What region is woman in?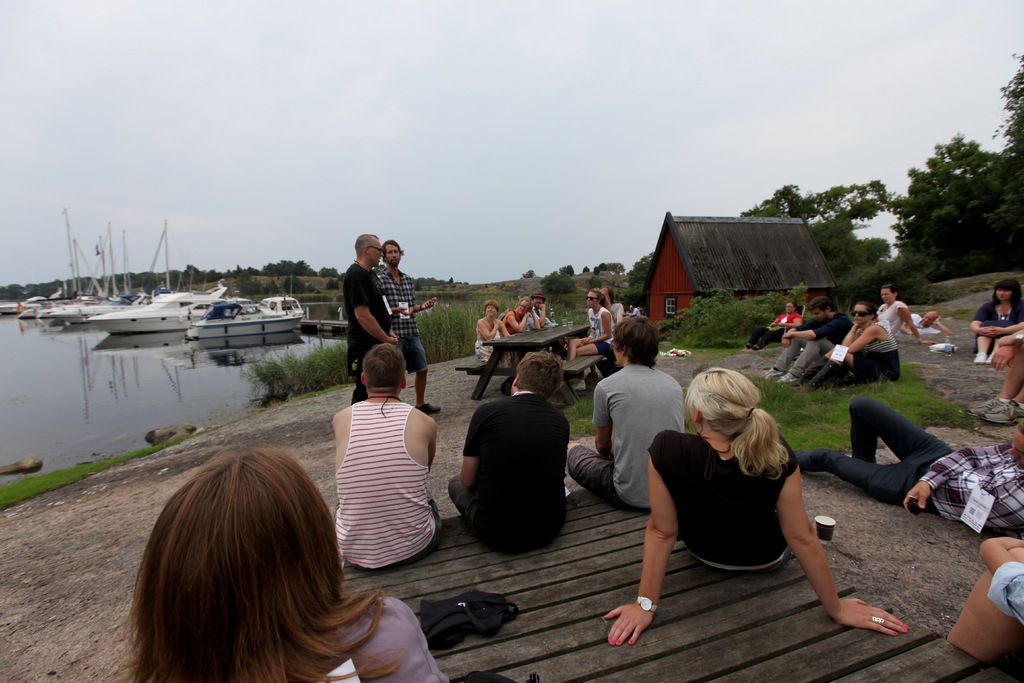
{"left": 599, "top": 361, "right": 909, "bottom": 648}.
